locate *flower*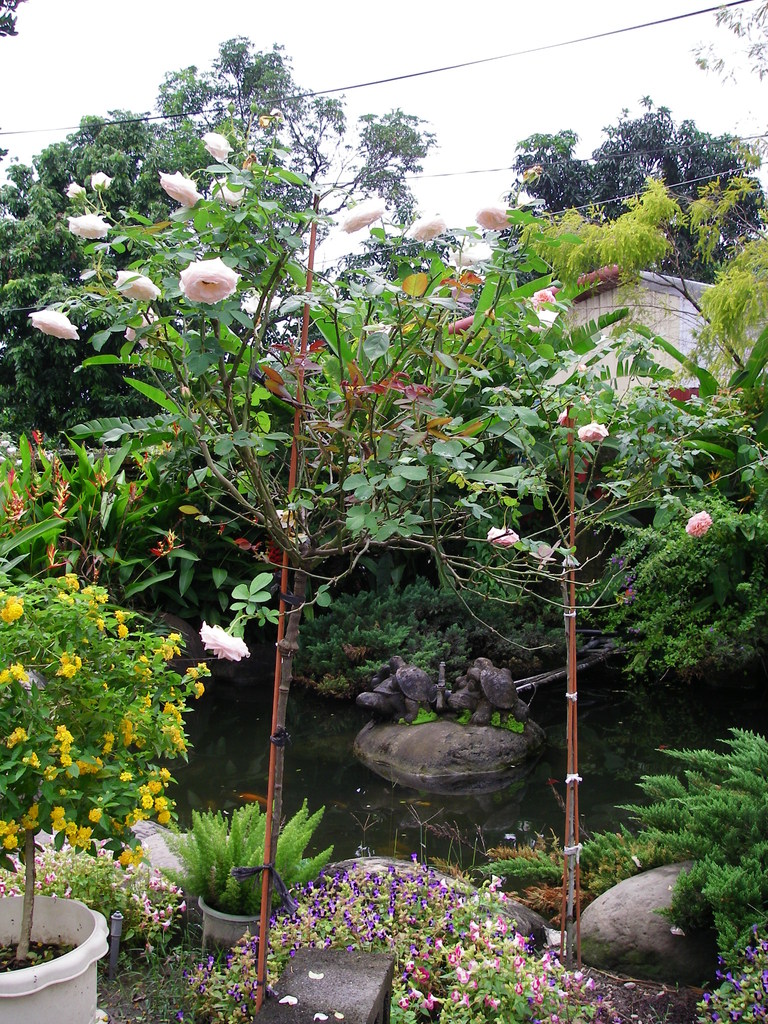
locate(173, 602, 249, 685)
